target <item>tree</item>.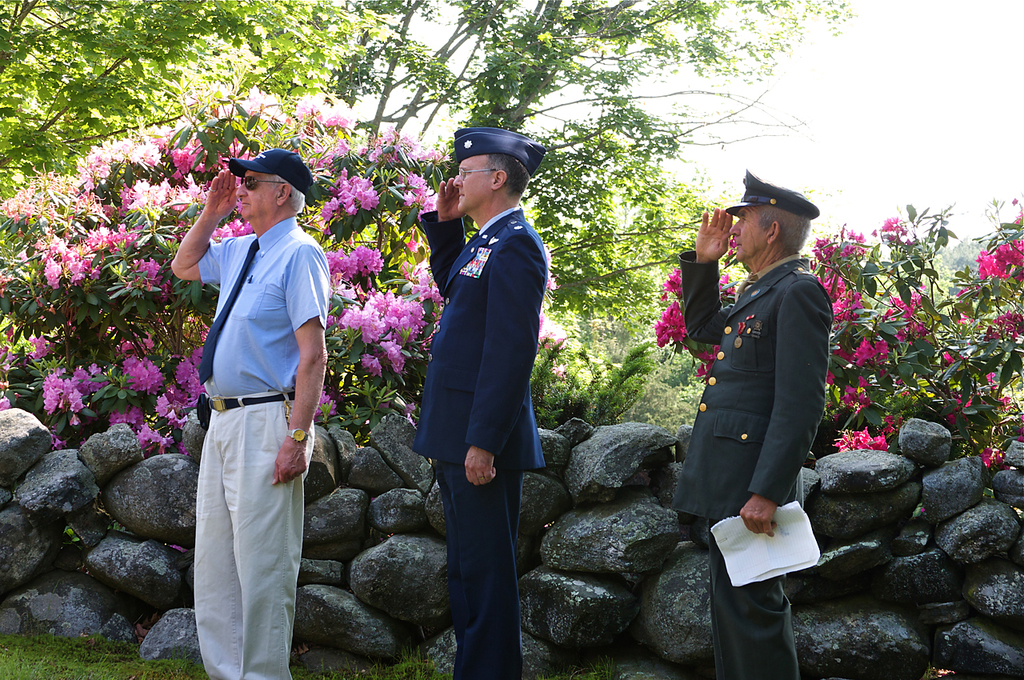
Target region: (654, 202, 1023, 481).
